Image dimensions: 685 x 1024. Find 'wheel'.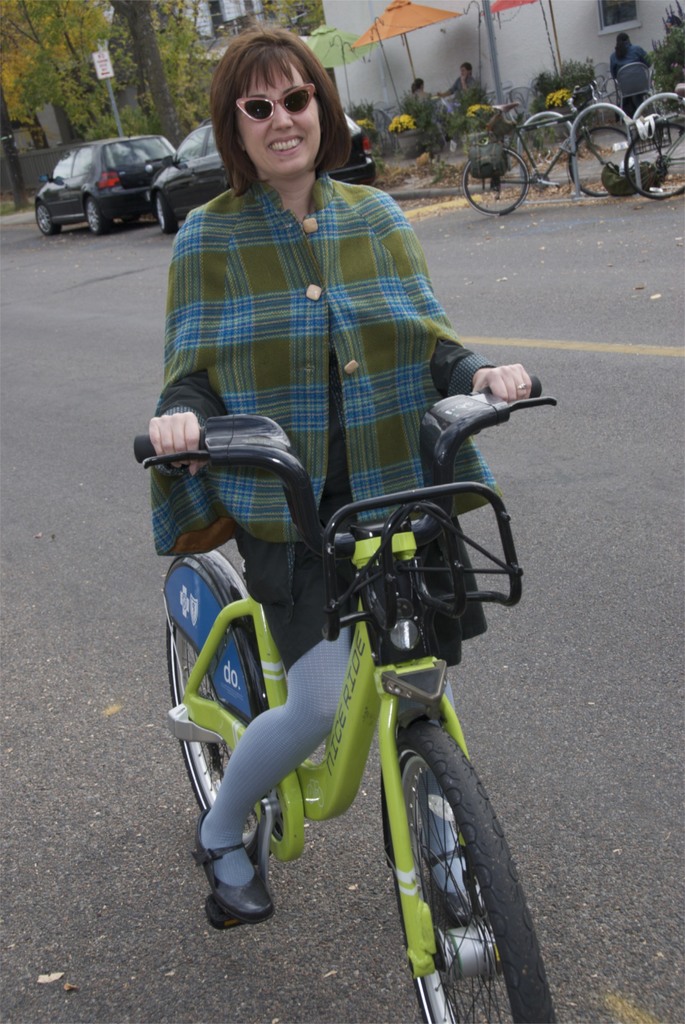
BBox(626, 125, 684, 200).
